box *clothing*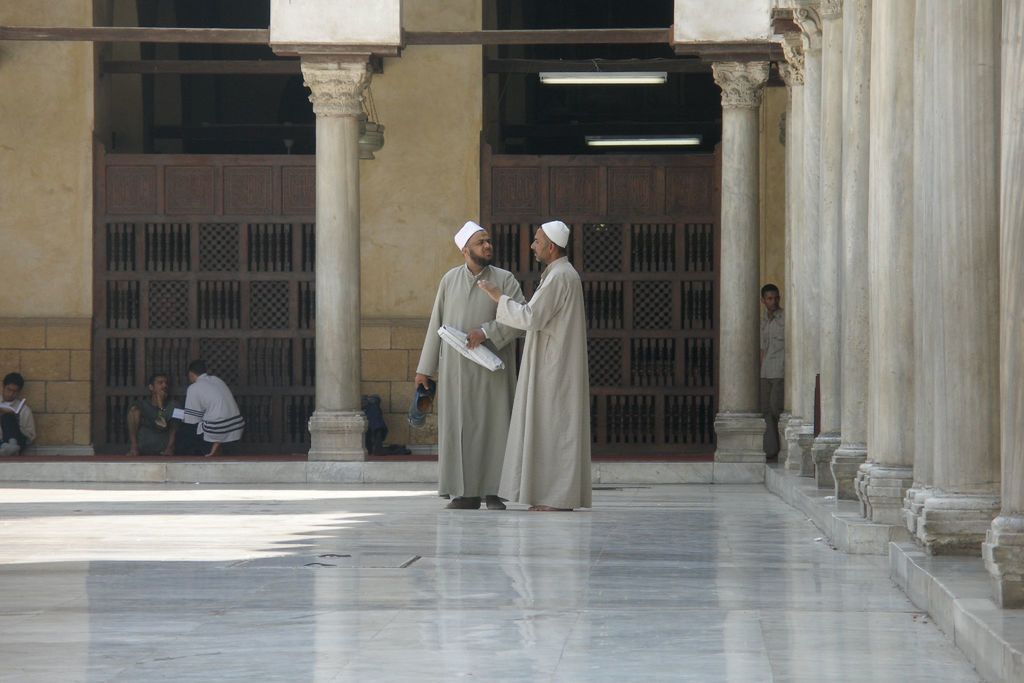
detection(175, 374, 247, 453)
